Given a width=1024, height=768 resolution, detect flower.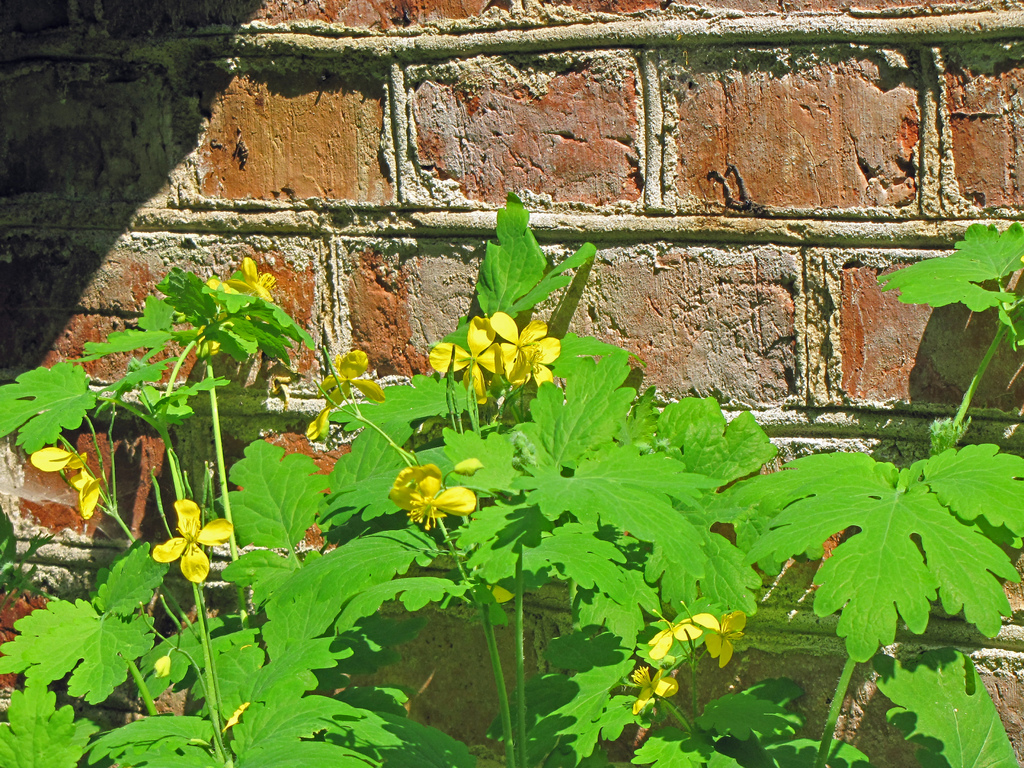
bbox=[433, 309, 506, 401].
